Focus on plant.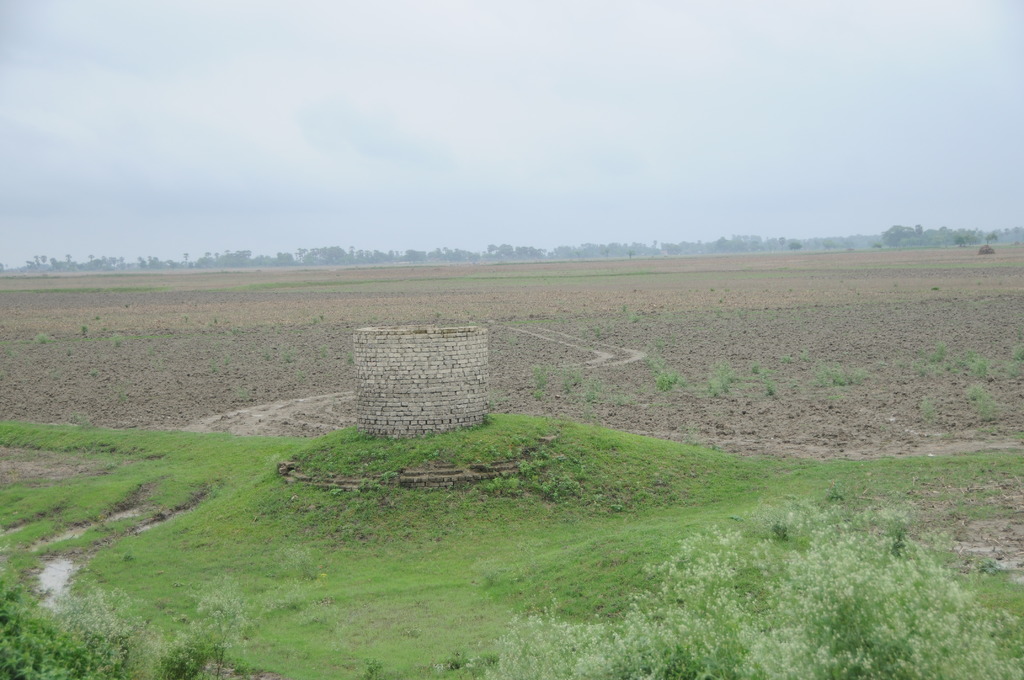
Focused at bbox=(525, 360, 545, 392).
